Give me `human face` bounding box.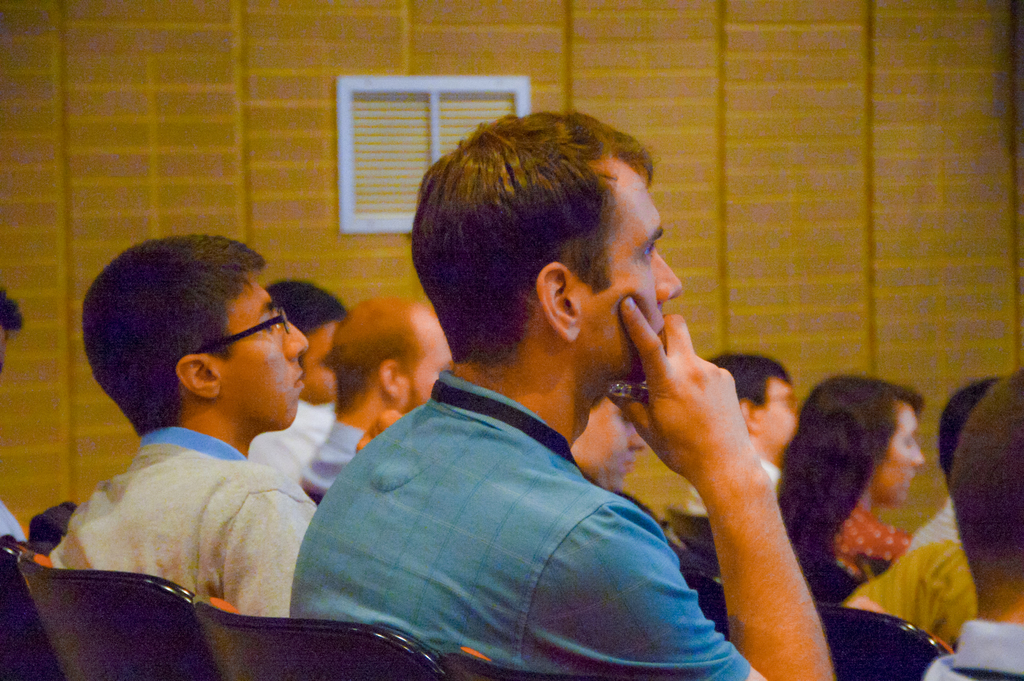
l=572, t=403, r=643, b=490.
